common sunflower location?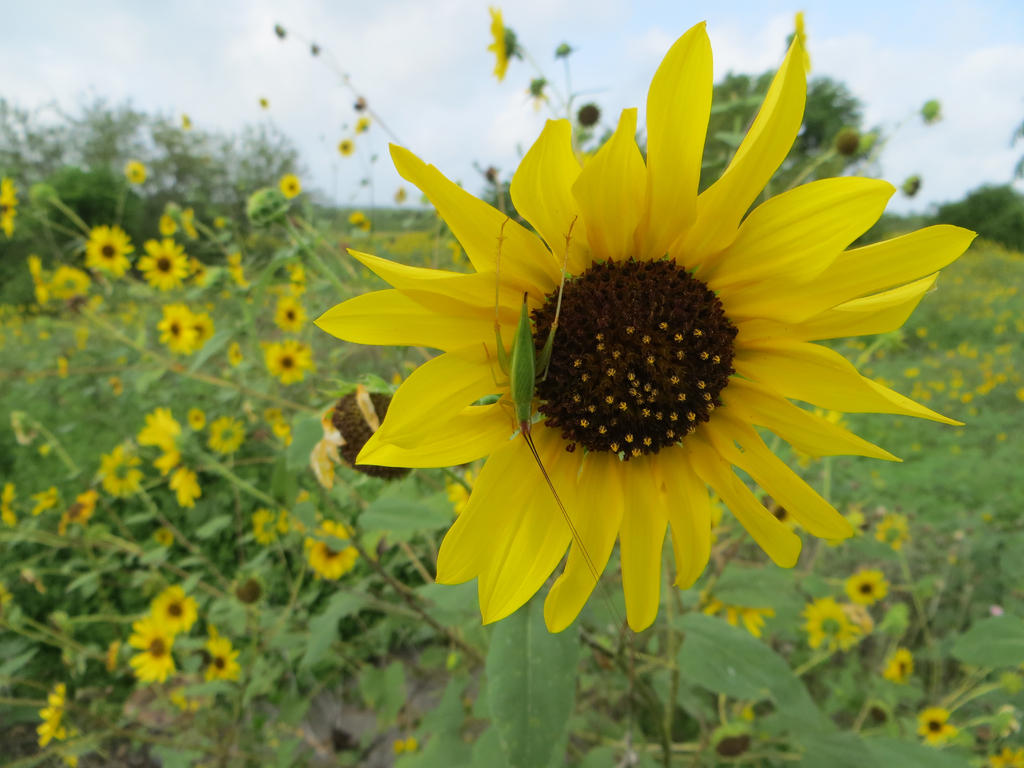
locate(90, 225, 136, 284)
